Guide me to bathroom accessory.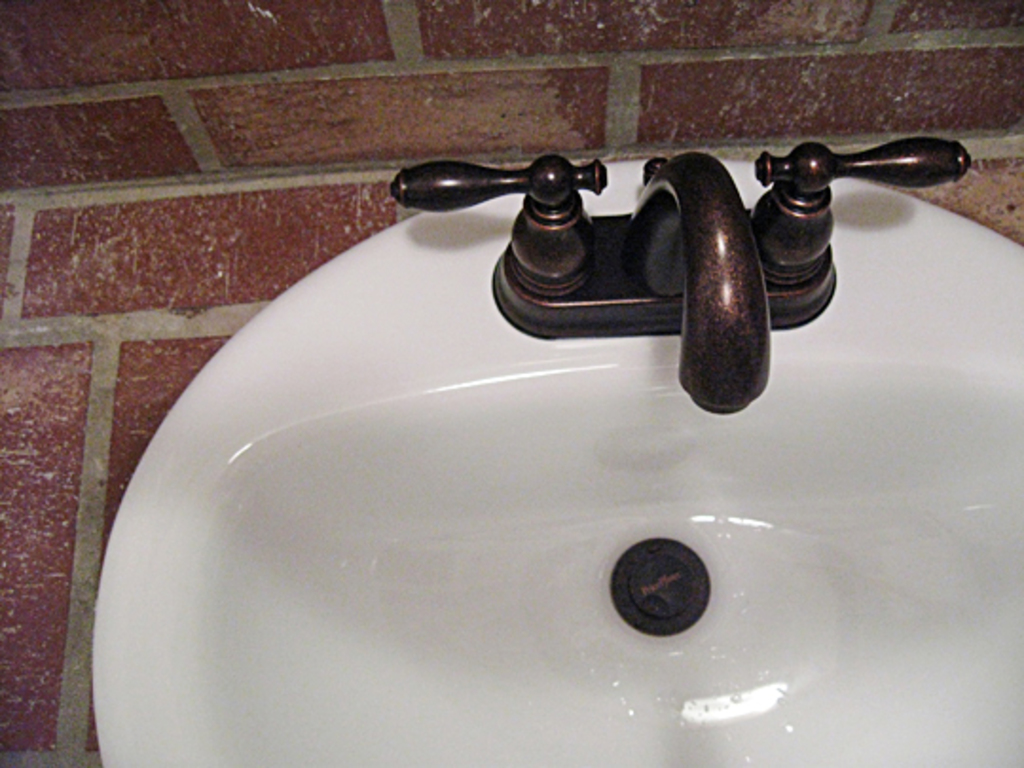
Guidance: <region>83, 144, 1022, 764</region>.
